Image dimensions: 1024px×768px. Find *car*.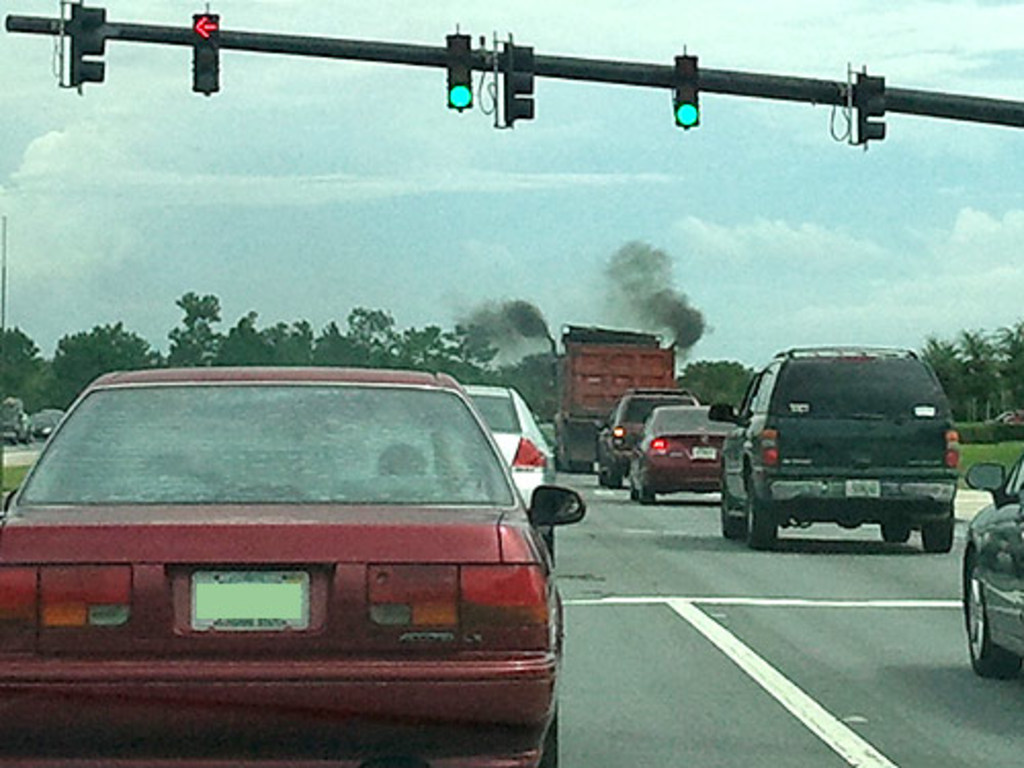
x1=461 y1=383 x2=559 y2=561.
